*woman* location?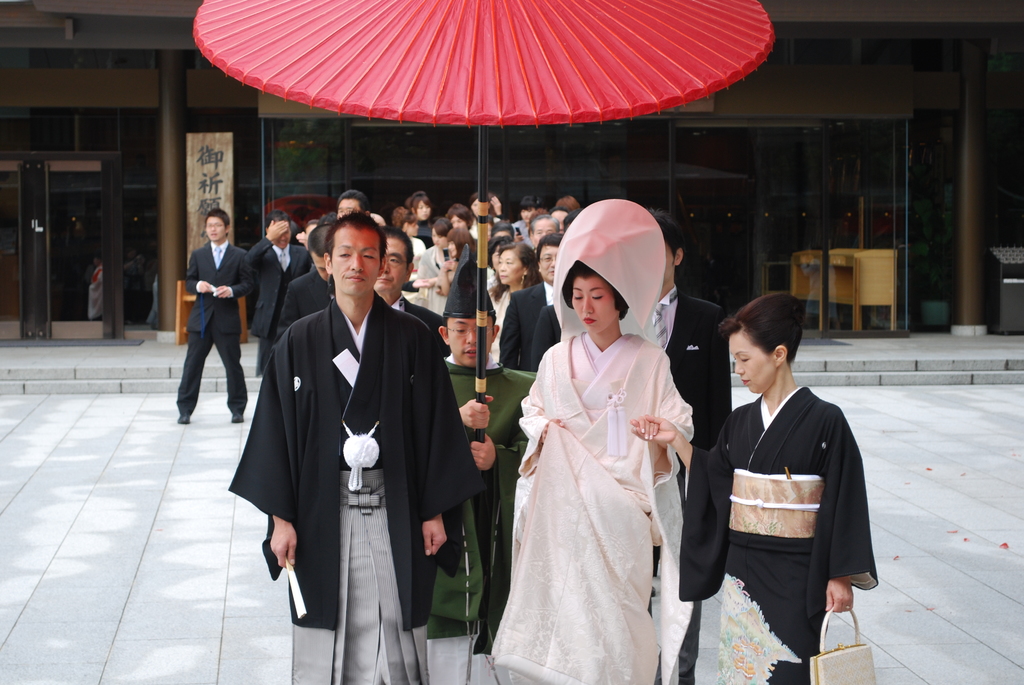
Rect(482, 215, 700, 678)
